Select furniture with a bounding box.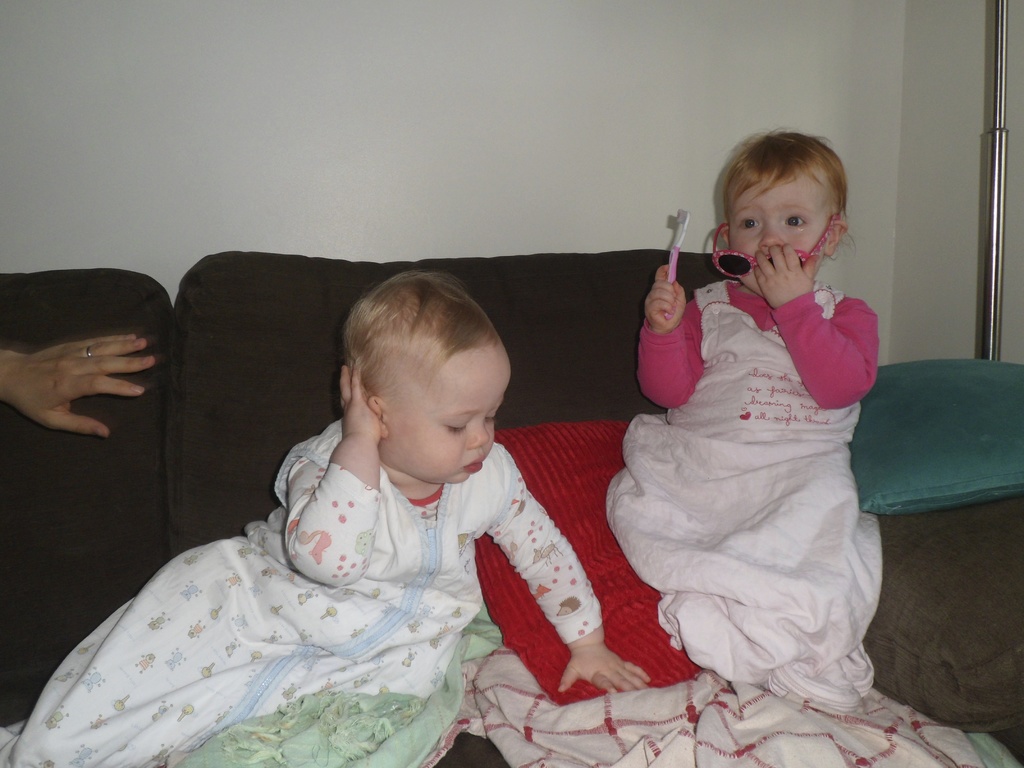
0, 245, 1023, 767.
